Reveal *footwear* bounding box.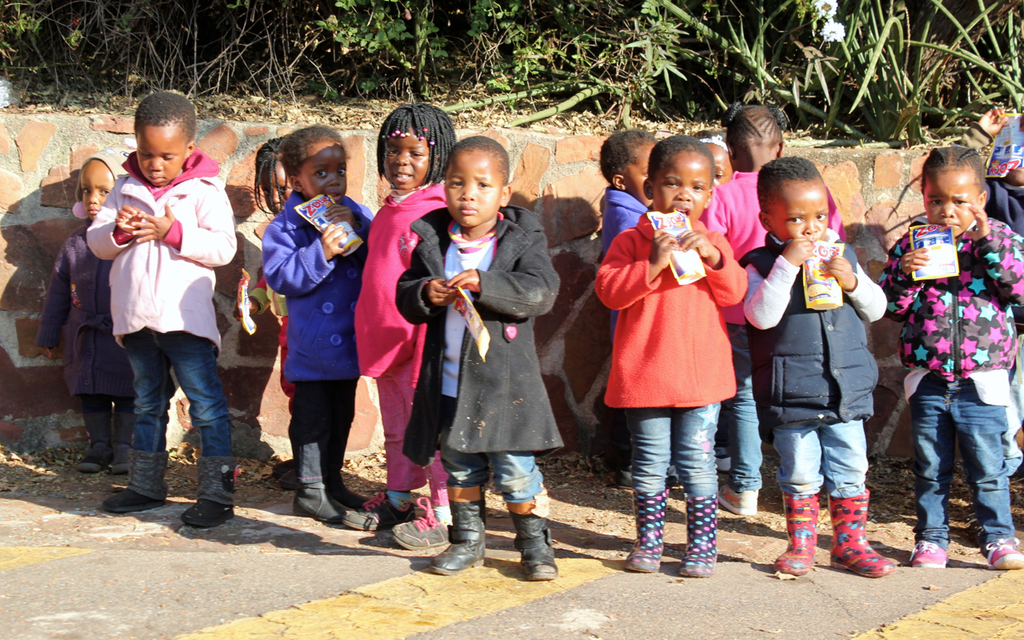
Revealed: bbox(506, 498, 561, 578).
